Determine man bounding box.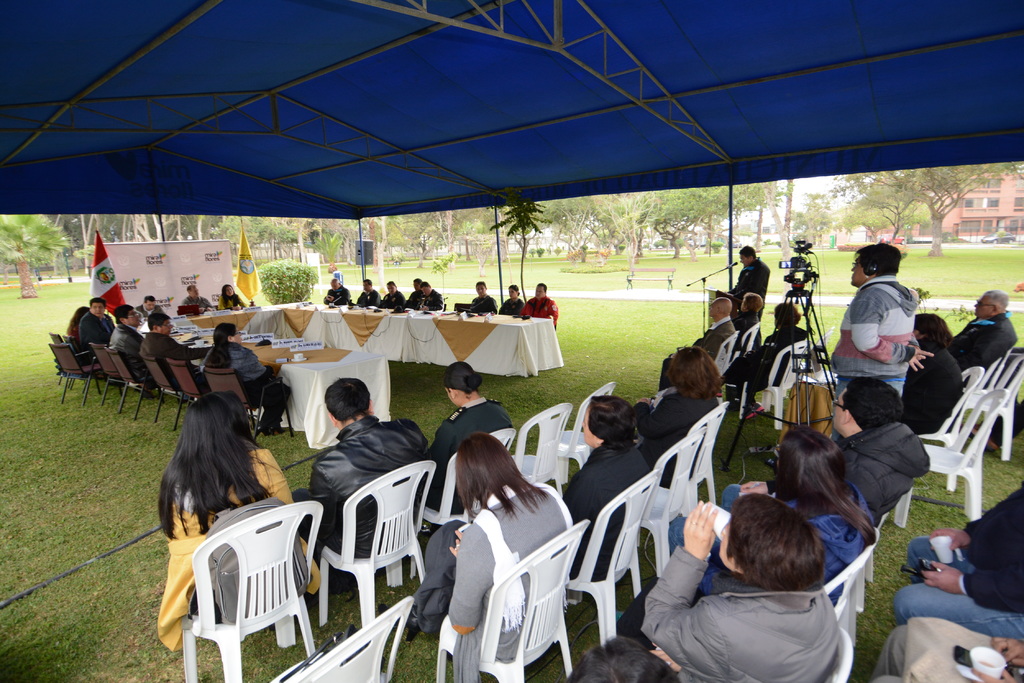
Determined: BBox(660, 294, 739, 392).
